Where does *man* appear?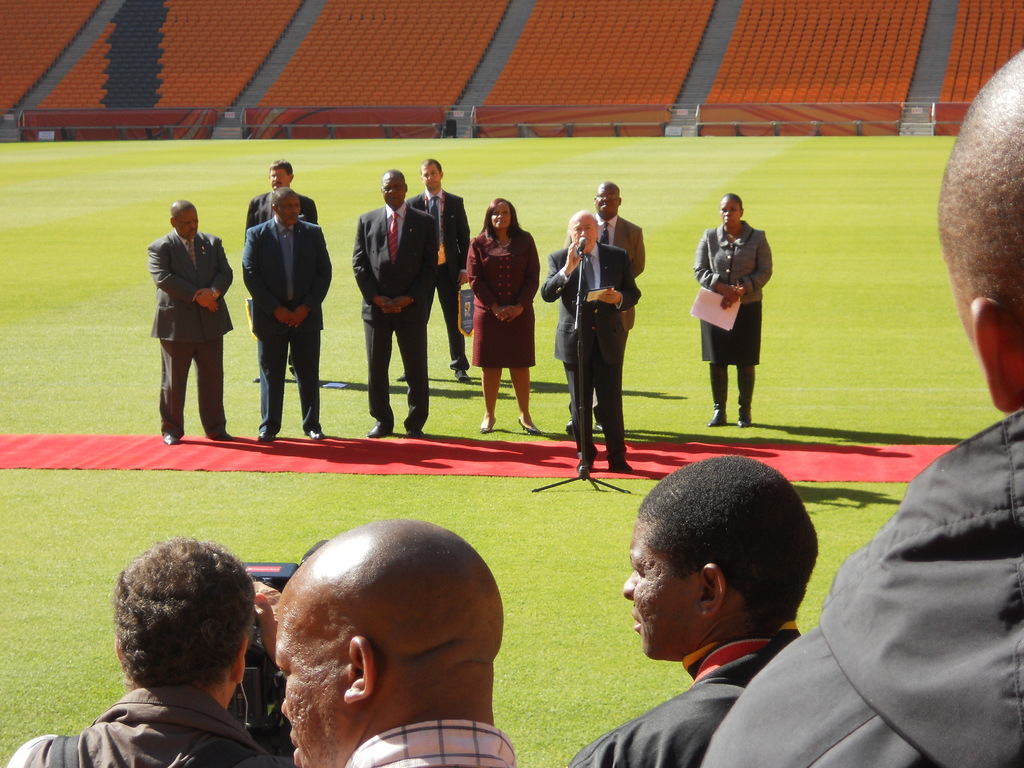
Appears at 273 519 519 767.
